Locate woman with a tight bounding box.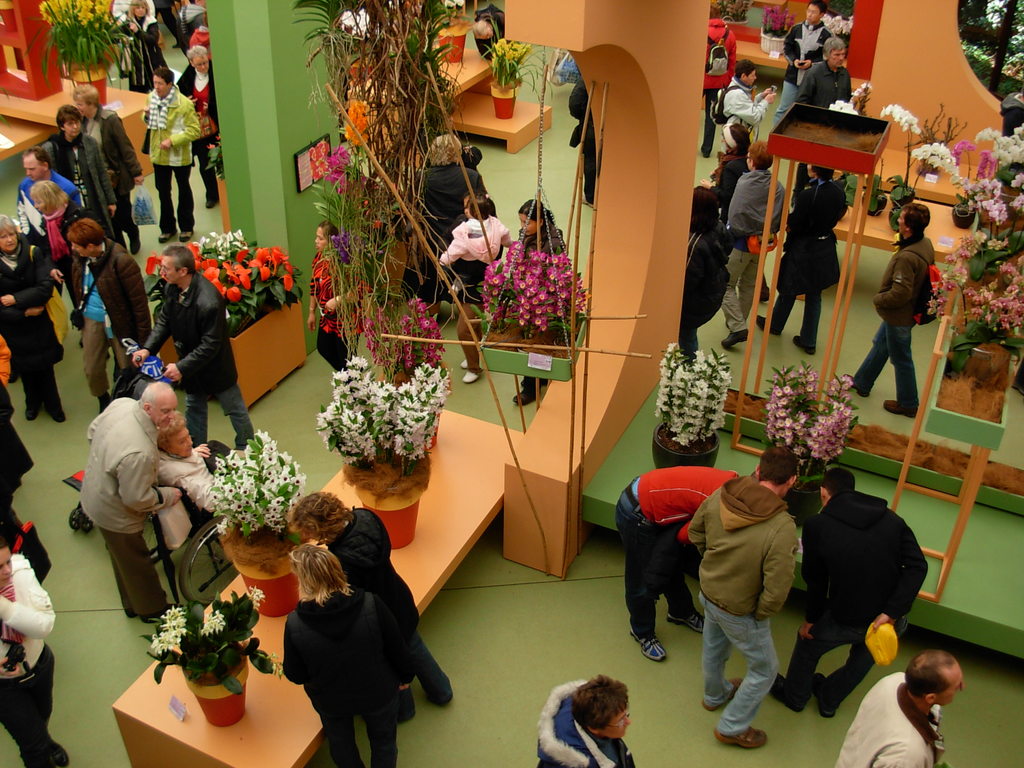
(left=0, top=542, right=70, bottom=767).
